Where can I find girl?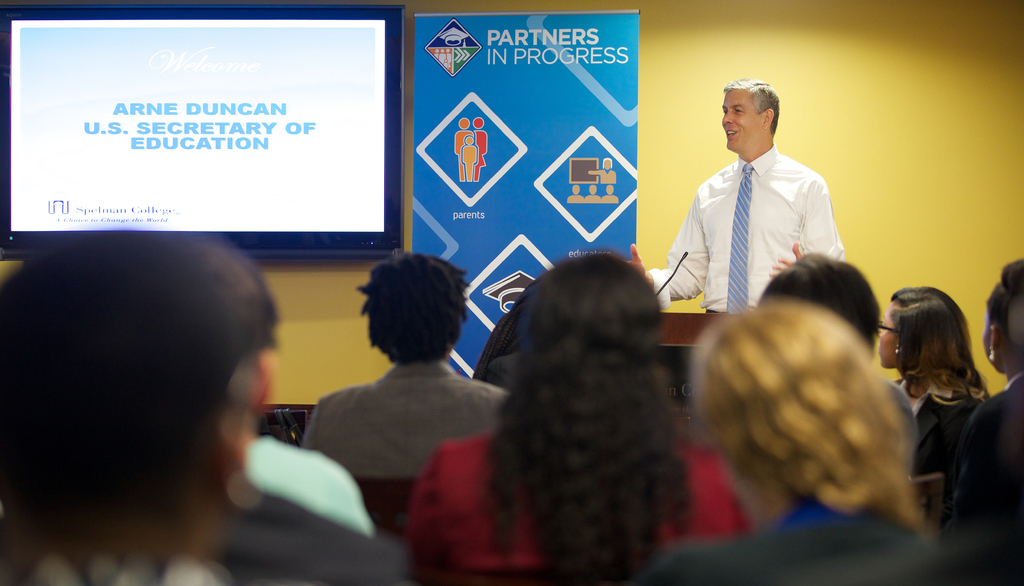
You can find it at (643,295,970,585).
